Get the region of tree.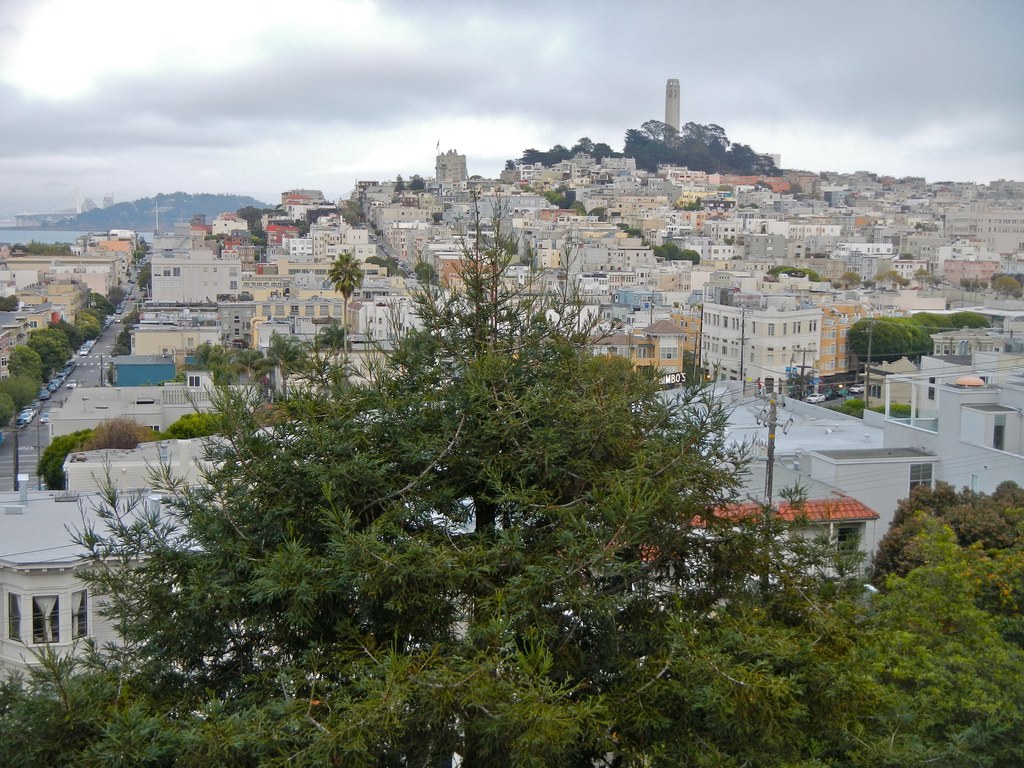
l=160, t=409, r=228, b=440.
